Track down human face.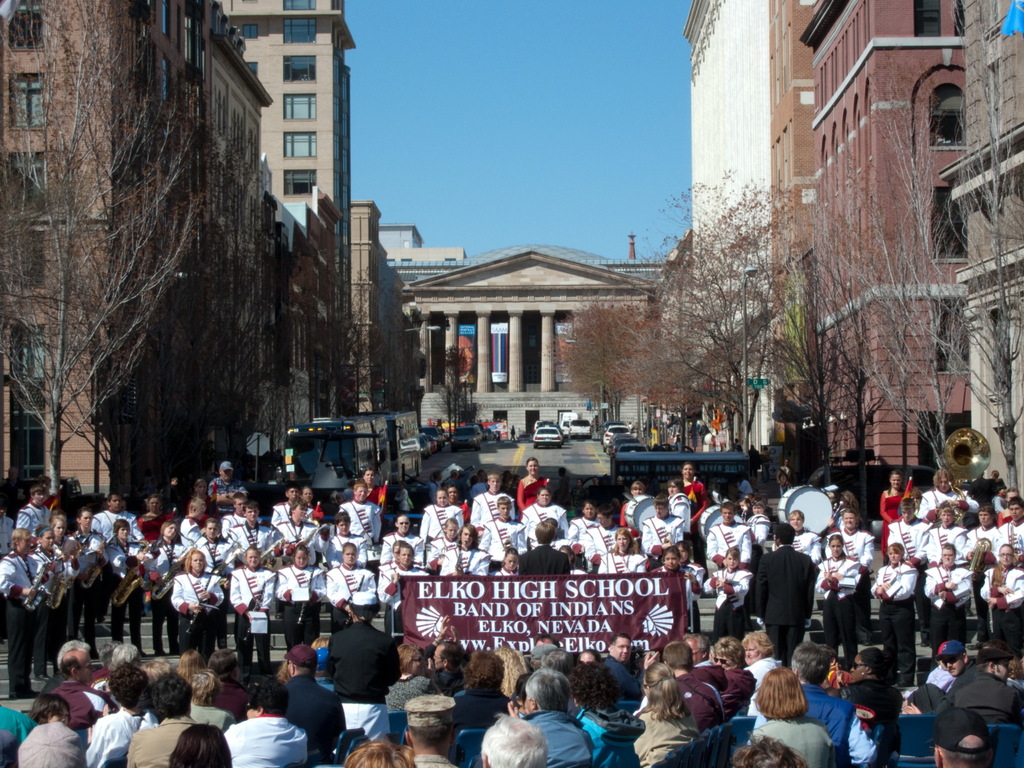
Tracked to bbox=[842, 510, 858, 530].
